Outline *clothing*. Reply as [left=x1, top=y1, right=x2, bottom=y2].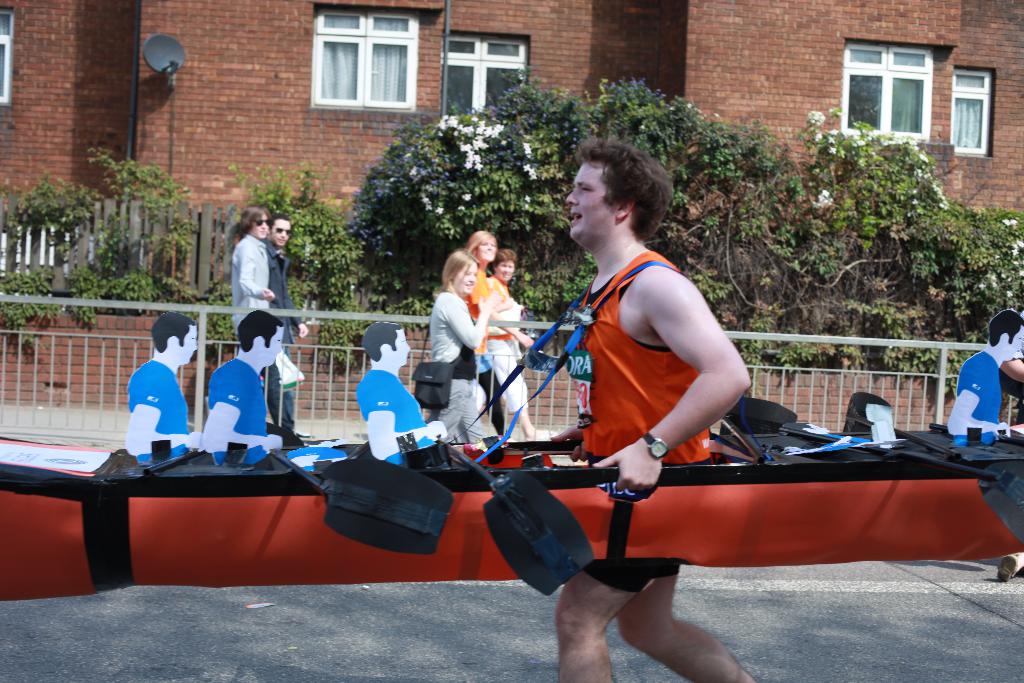
[left=963, top=350, right=1006, bottom=445].
